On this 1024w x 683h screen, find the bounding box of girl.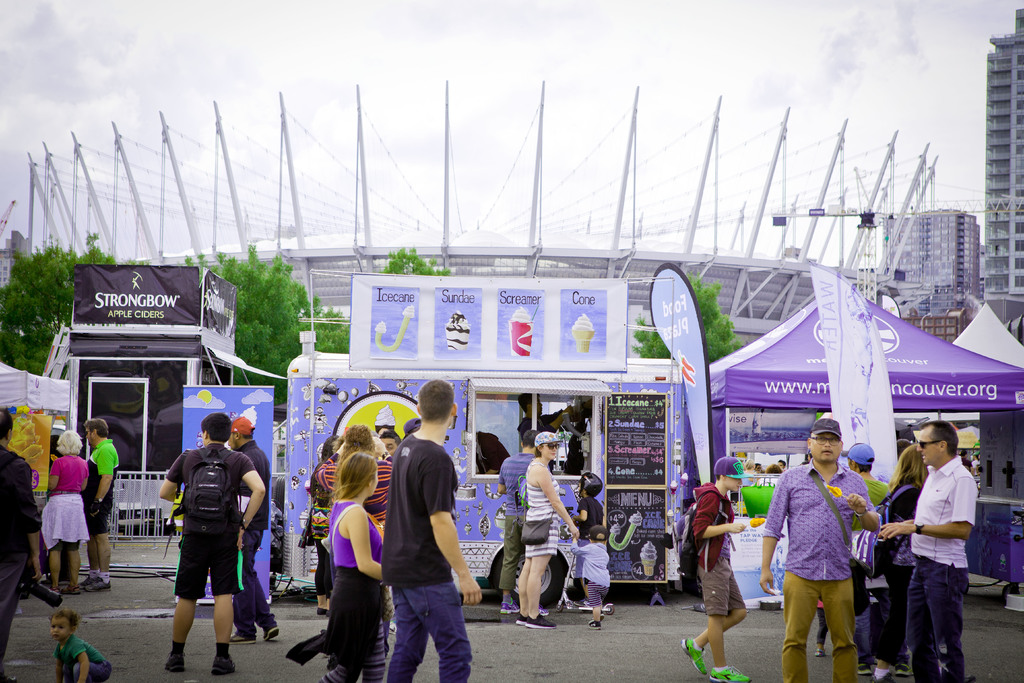
Bounding box: bbox=(566, 470, 605, 614).
